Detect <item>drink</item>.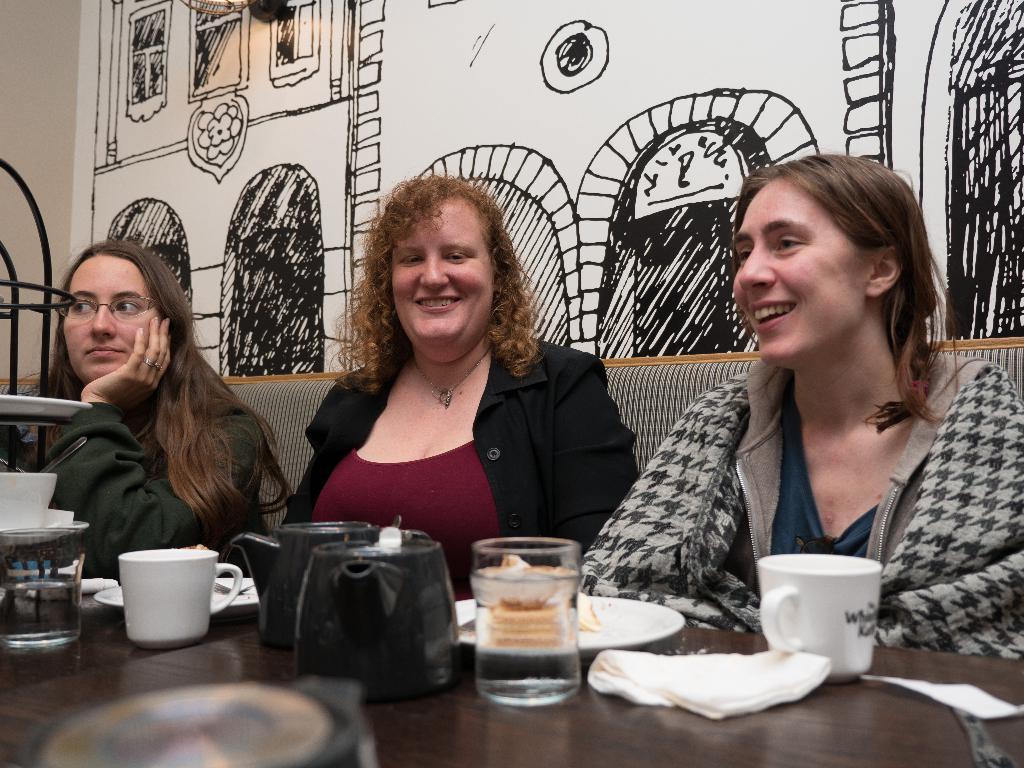
Detected at 0/580/79/644.
